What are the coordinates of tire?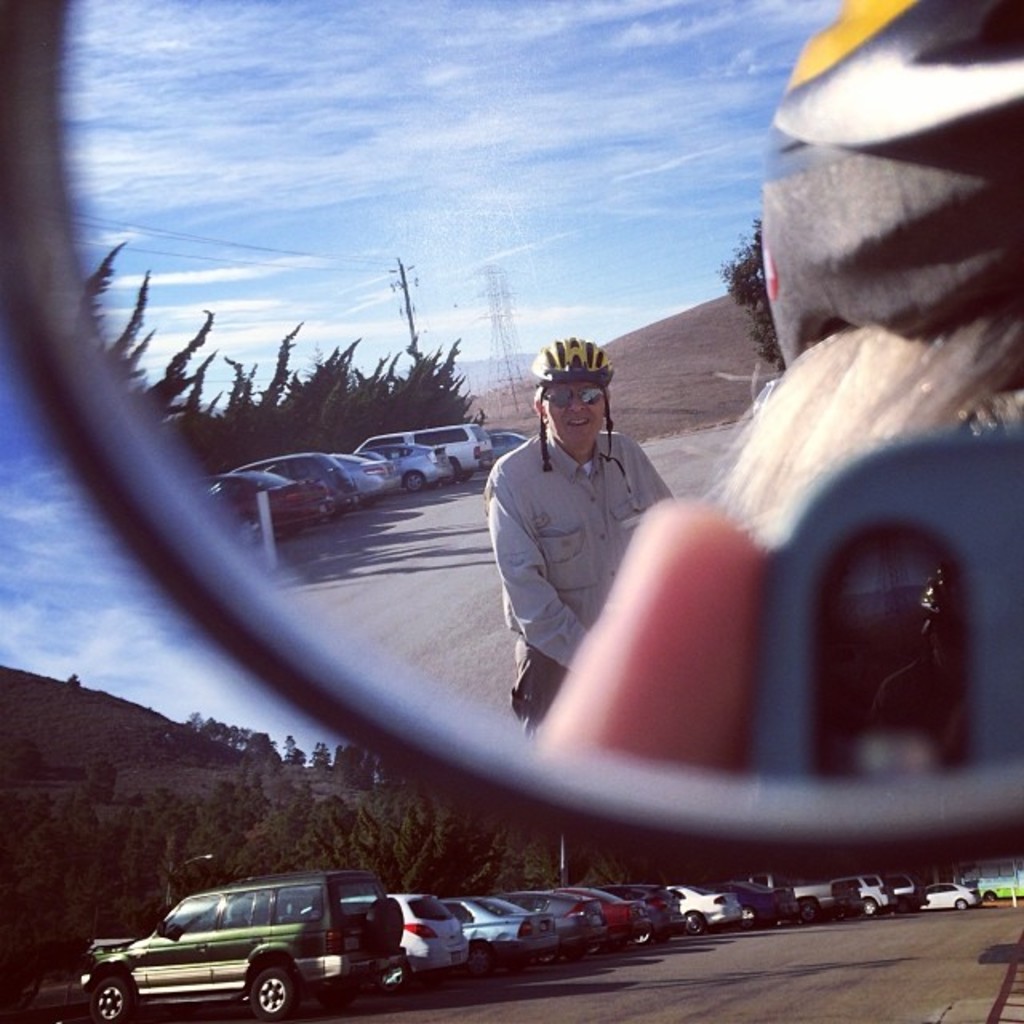
(x1=248, y1=963, x2=304, y2=1021).
